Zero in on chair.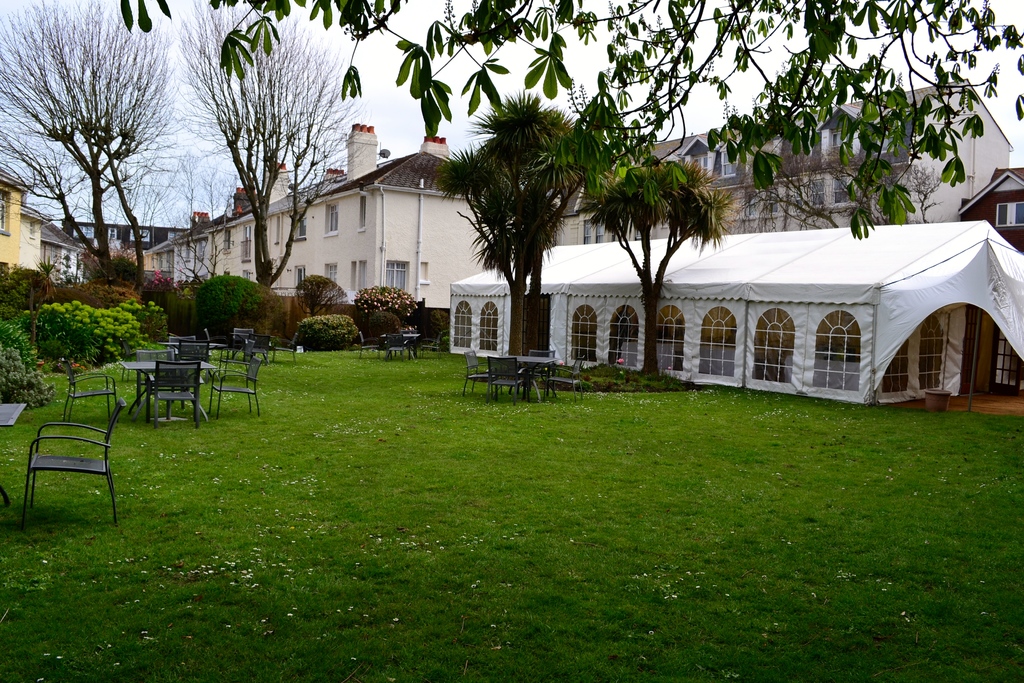
Zeroed in: detection(463, 349, 502, 399).
